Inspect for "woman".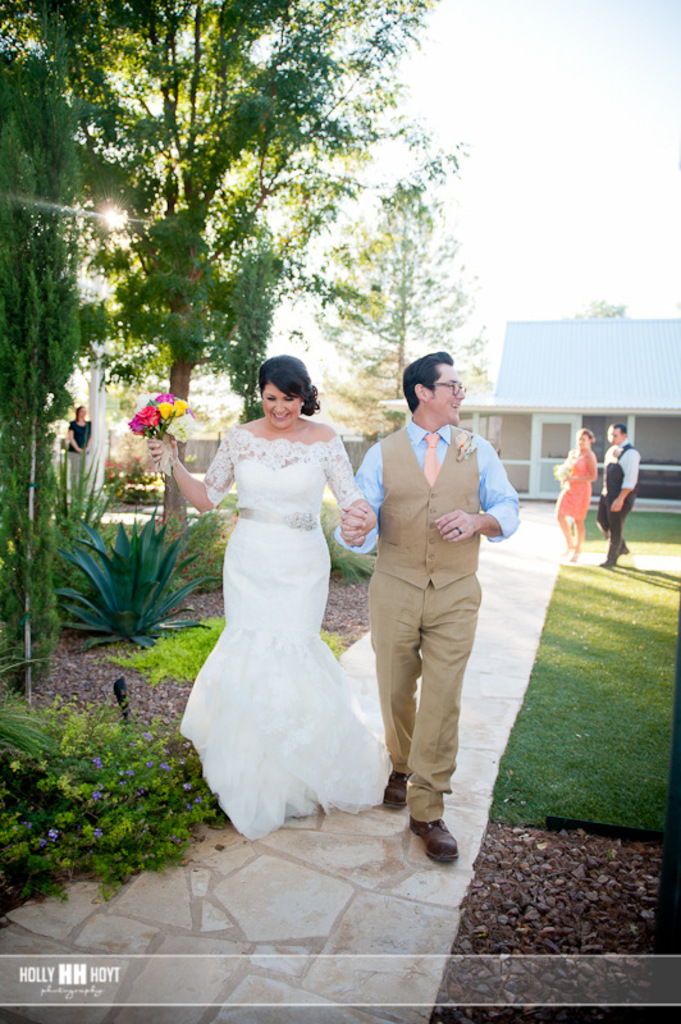
Inspection: bbox(170, 342, 399, 836).
